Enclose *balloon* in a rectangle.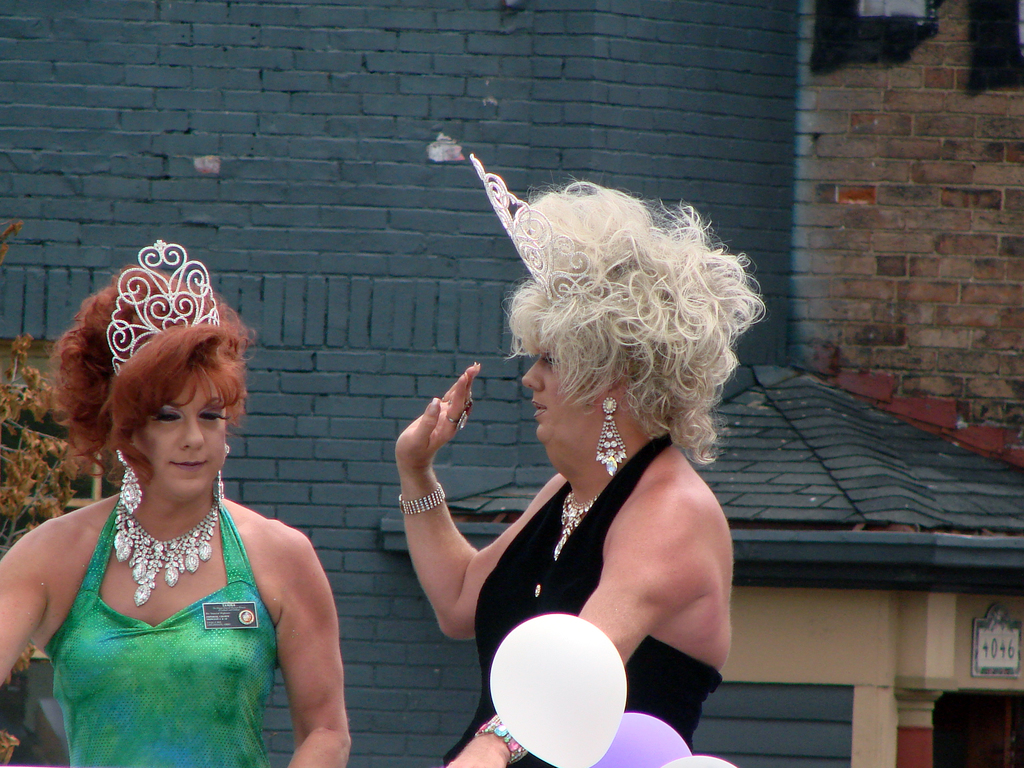
x1=593, y1=712, x2=691, y2=767.
